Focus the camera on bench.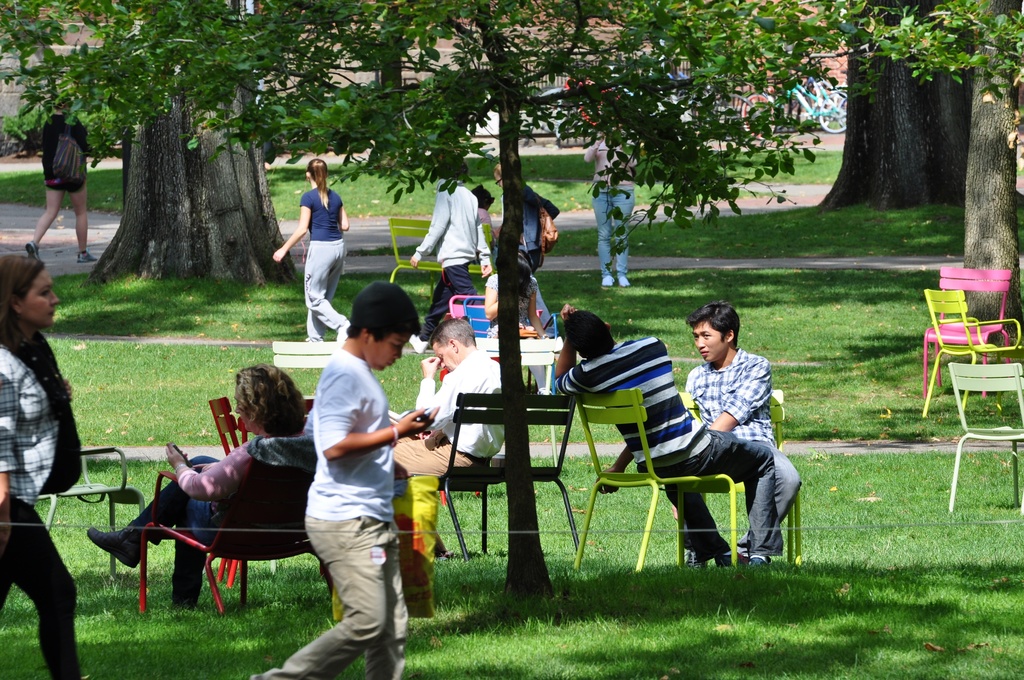
Focus region: <region>434, 394, 576, 565</region>.
